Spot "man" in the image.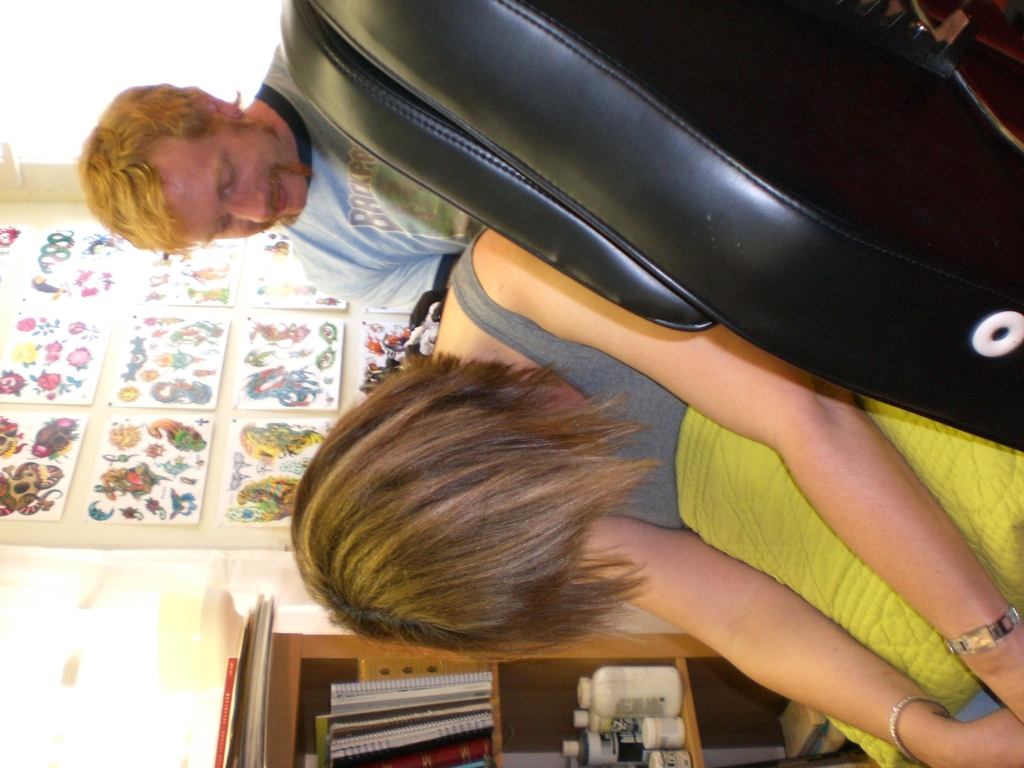
"man" found at box(66, 25, 492, 342).
